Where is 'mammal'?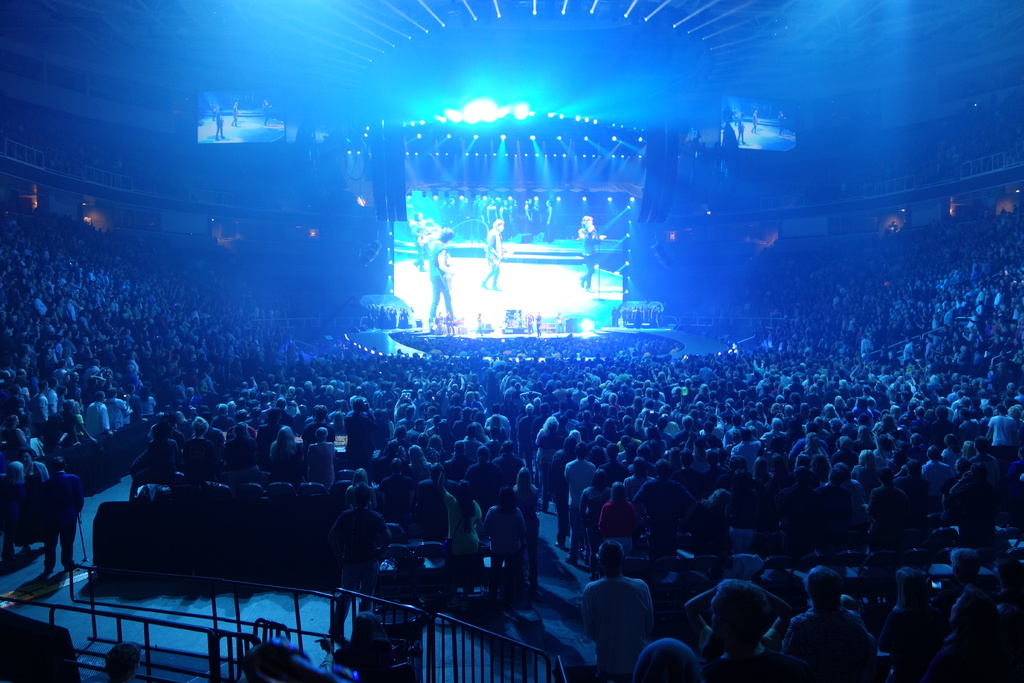
(left=326, top=485, right=394, bottom=644).
